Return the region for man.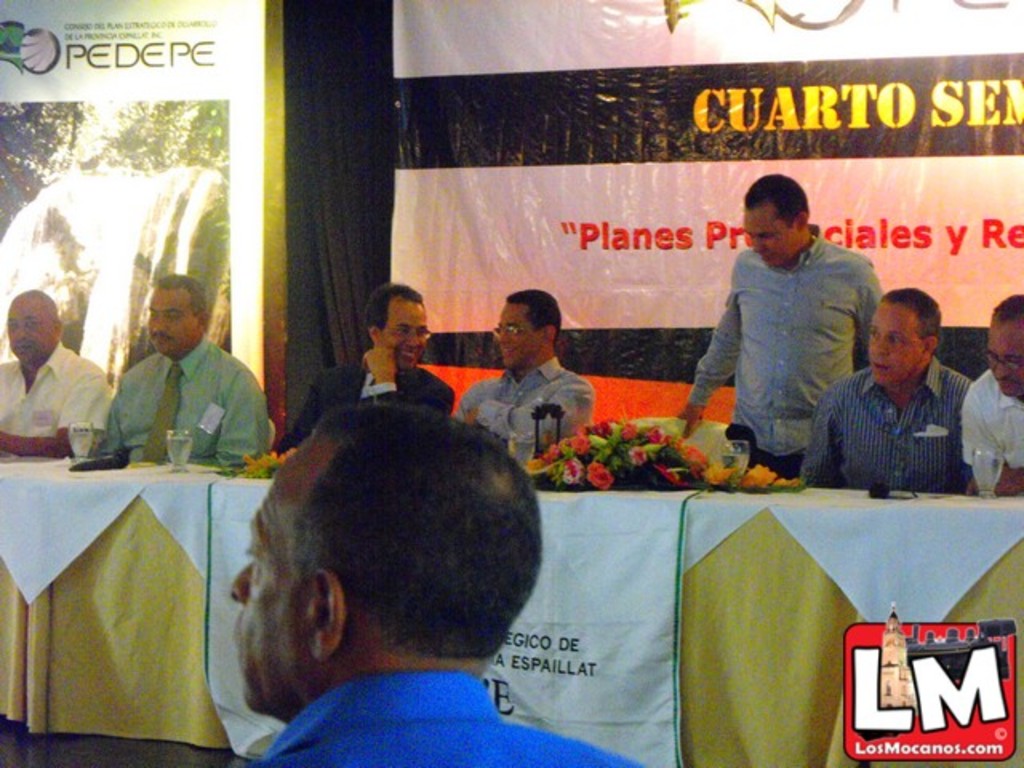
(94,286,258,475).
